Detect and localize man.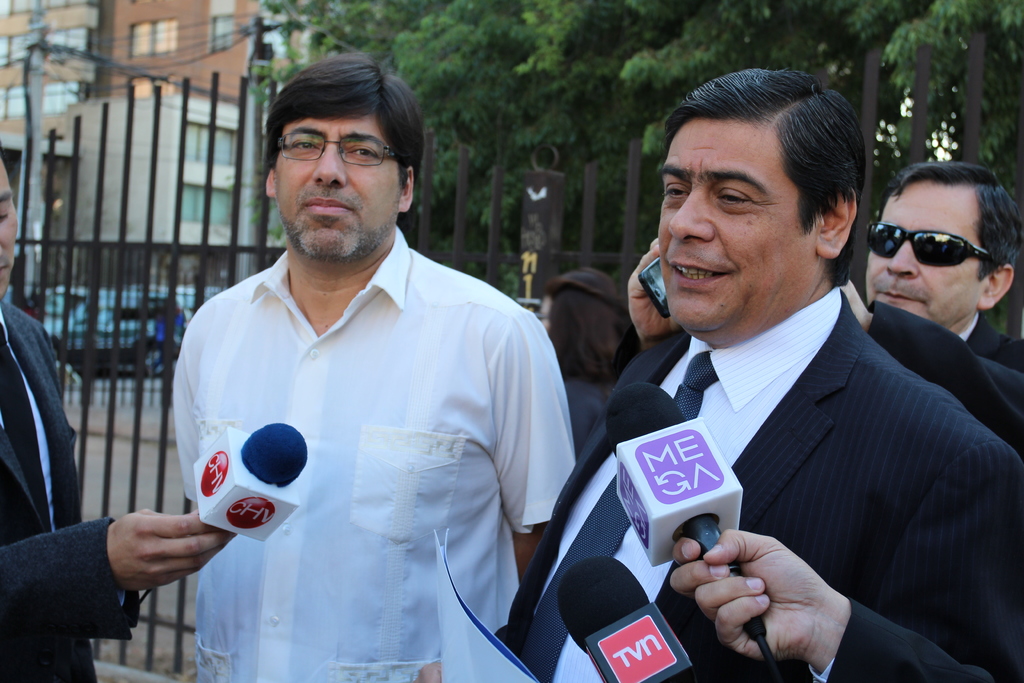
Localized at left=417, top=67, right=1023, bottom=682.
